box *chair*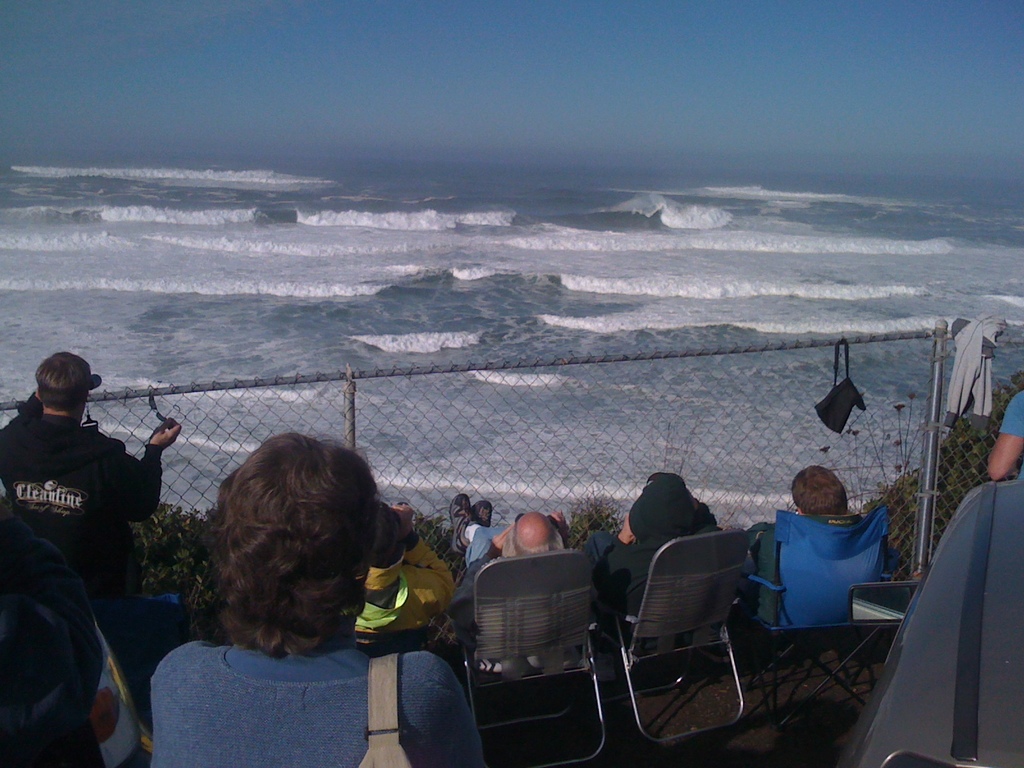
454,545,605,767
